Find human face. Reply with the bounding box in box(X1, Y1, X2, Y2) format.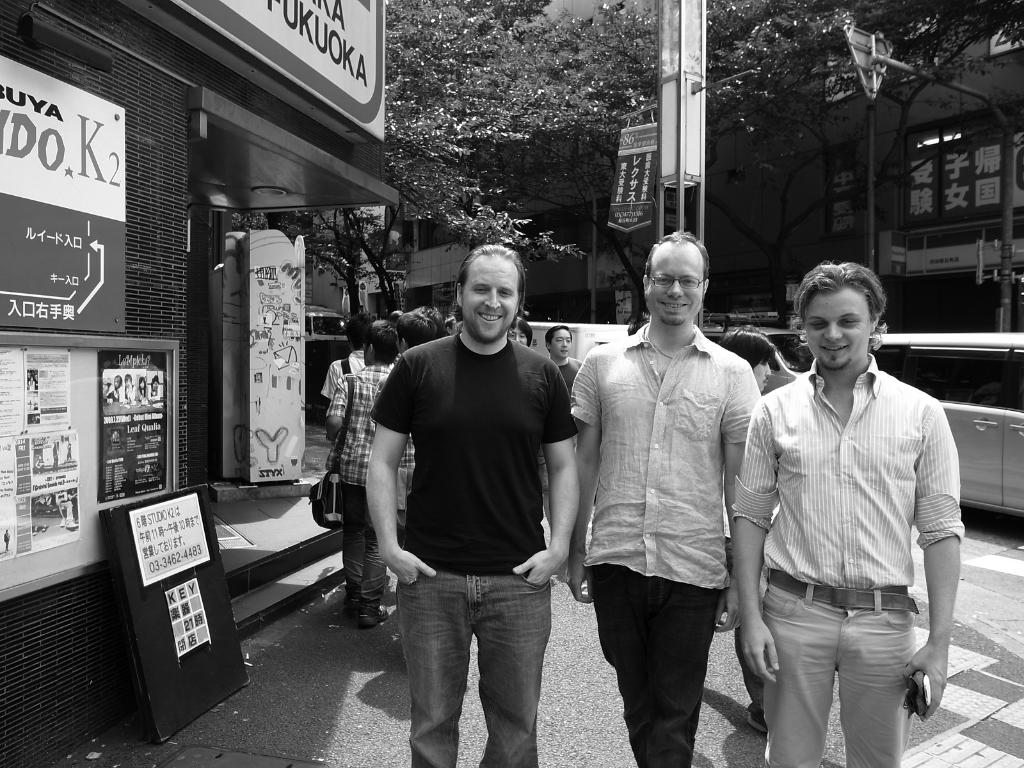
box(452, 321, 458, 335).
